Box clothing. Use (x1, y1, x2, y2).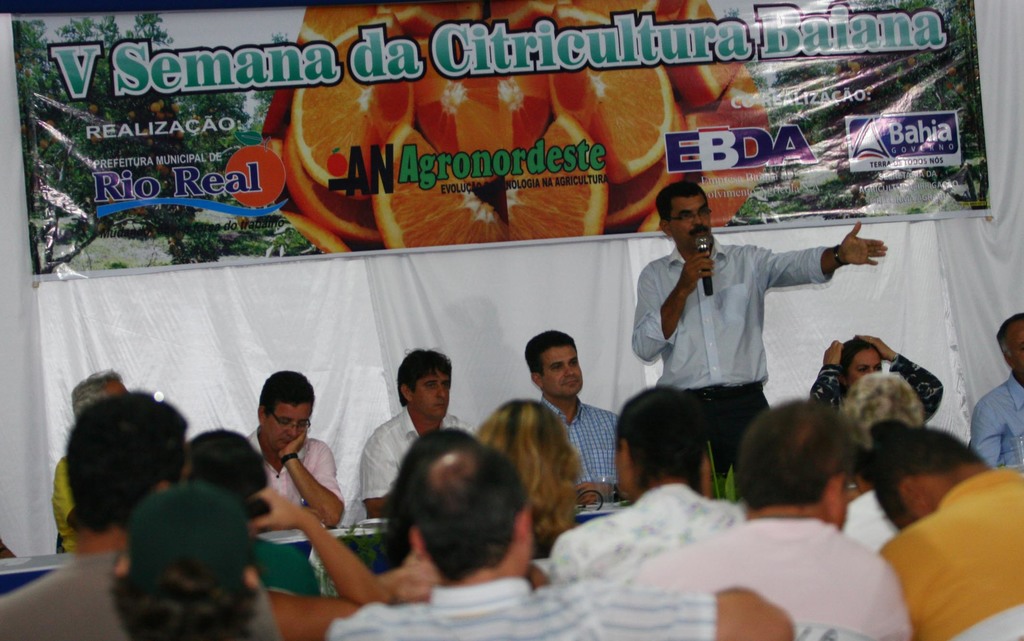
(52, 453, 84, 548).
